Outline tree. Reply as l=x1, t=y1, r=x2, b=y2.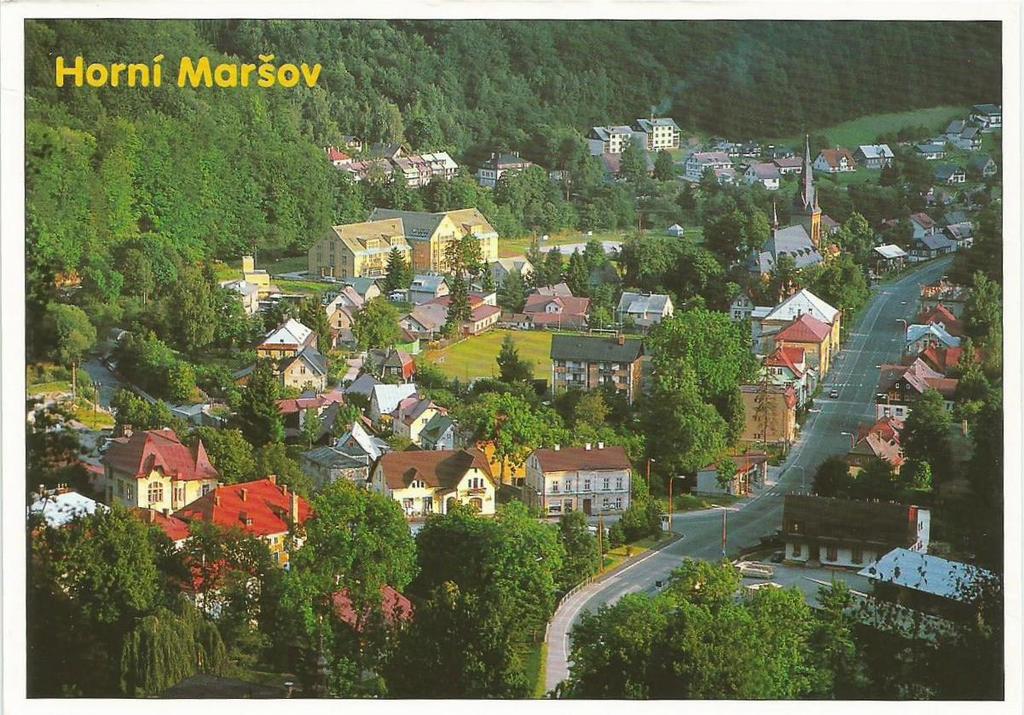
l=108, t=388, r=179, b=438.
